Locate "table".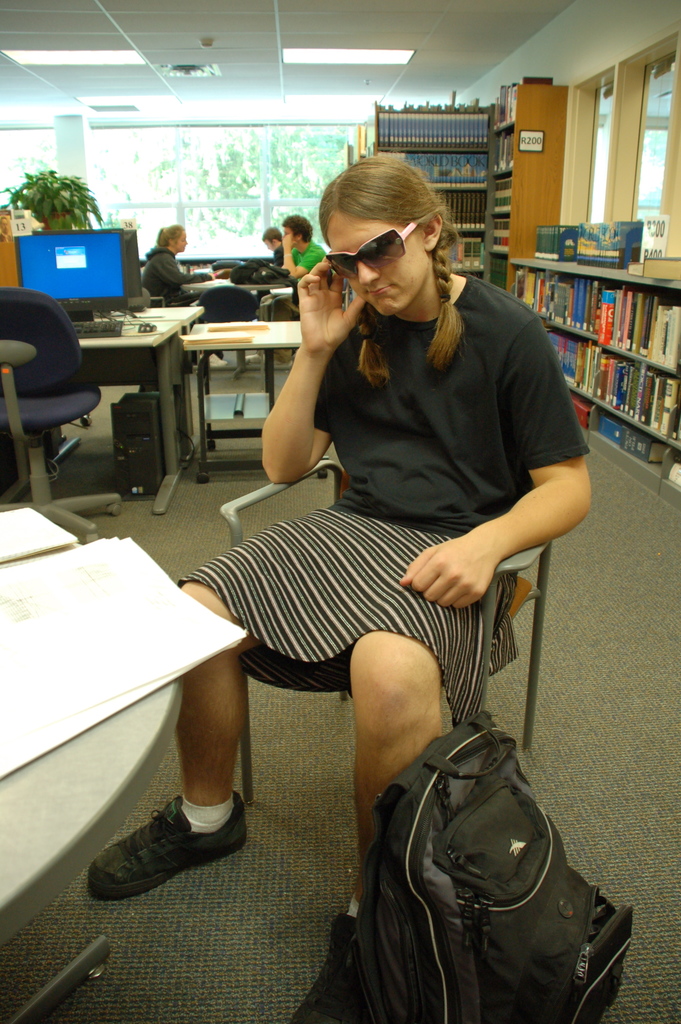
Bounding box: (0,508,231,1023).
